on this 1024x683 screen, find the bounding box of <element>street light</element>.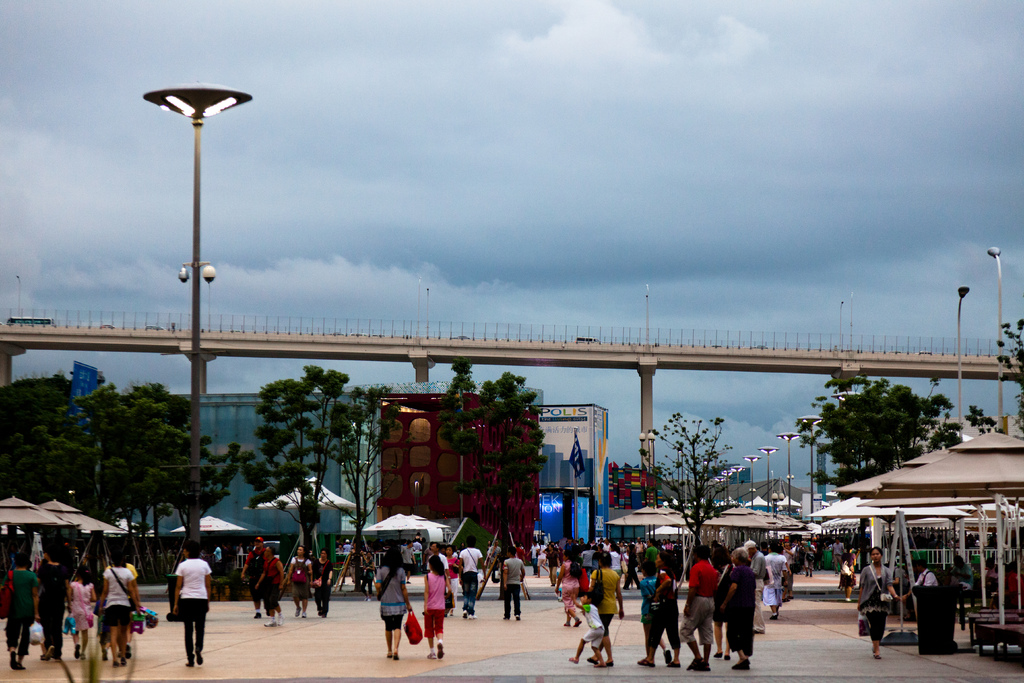
Bounding box: {"left": 132, "top": 46, "right": 247, "bottom": 397}.
